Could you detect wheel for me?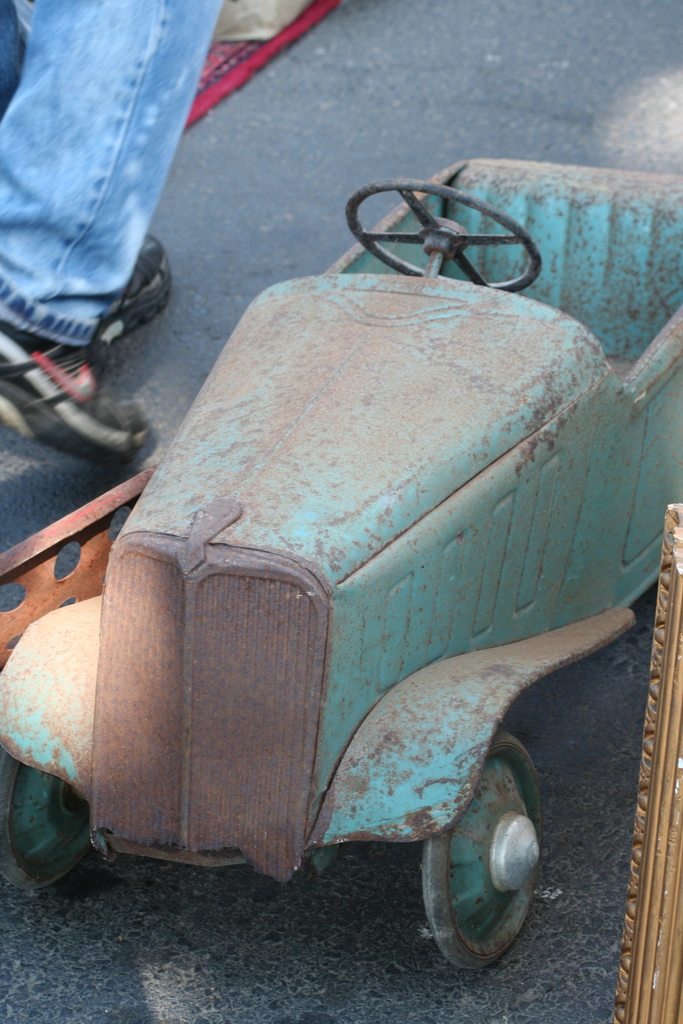
Detection result: (345,178,540,297).
